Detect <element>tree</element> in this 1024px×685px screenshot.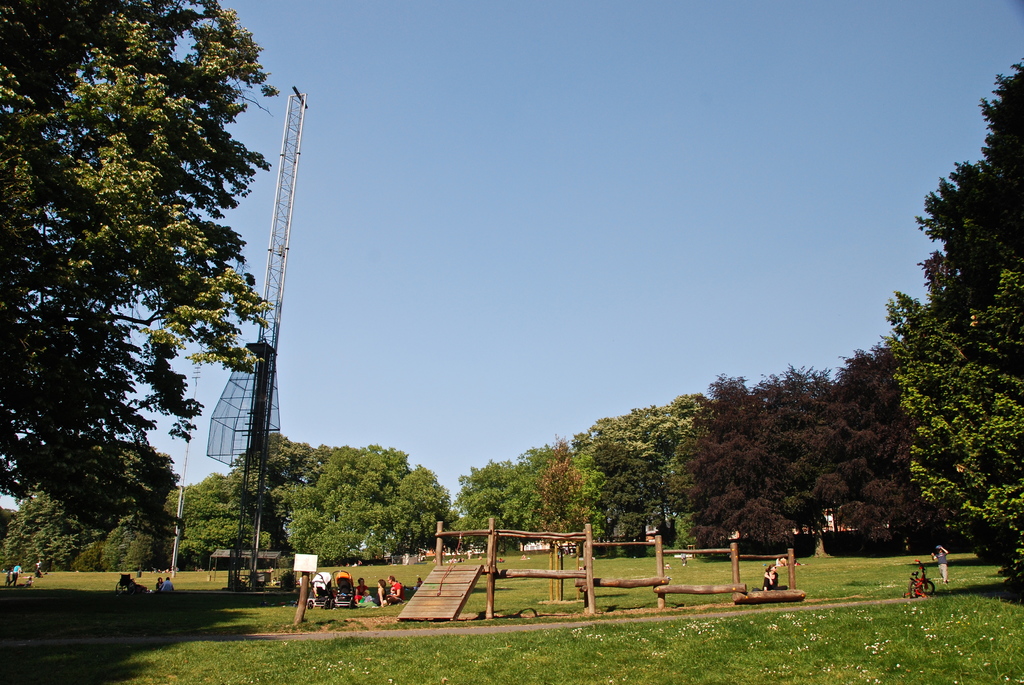
Detection: (0, 0, 283, 530).
